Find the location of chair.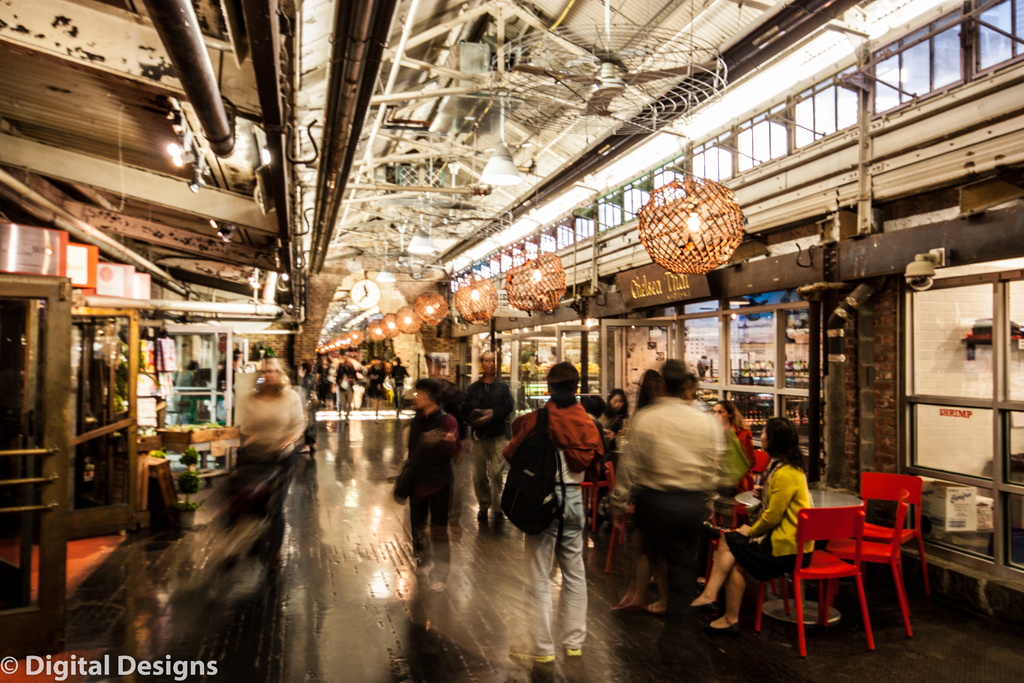
Location: box(576, 466, 614, 534).
